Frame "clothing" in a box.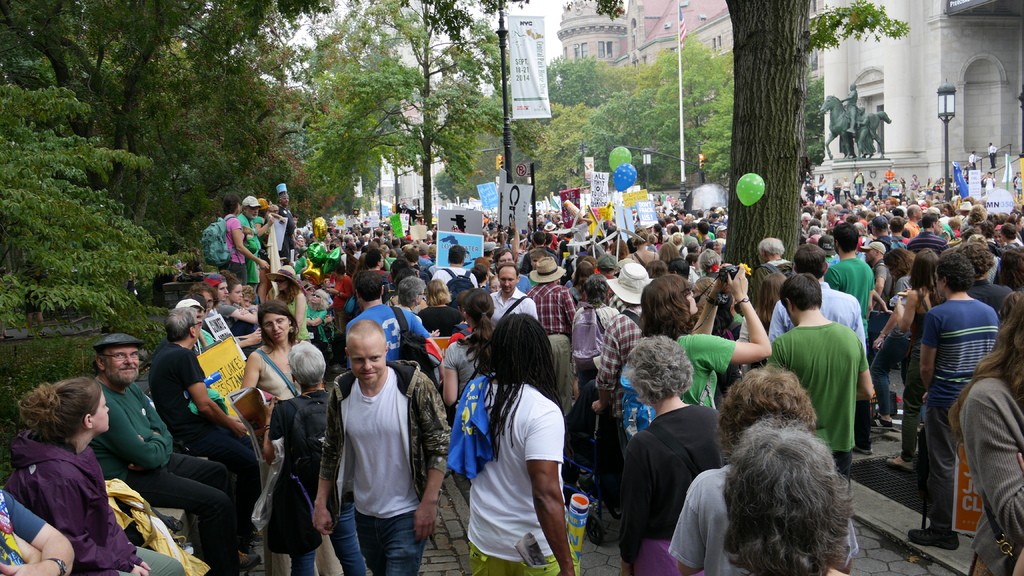
322 343 425 574.
